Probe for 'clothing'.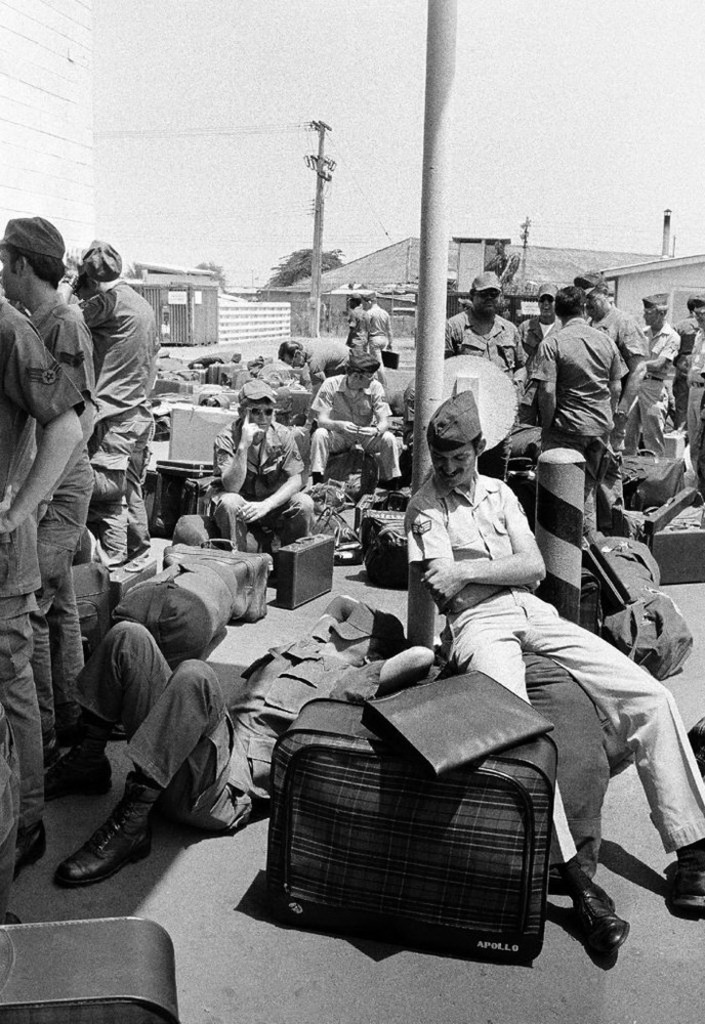
Probe result: 674:306:704:468.
